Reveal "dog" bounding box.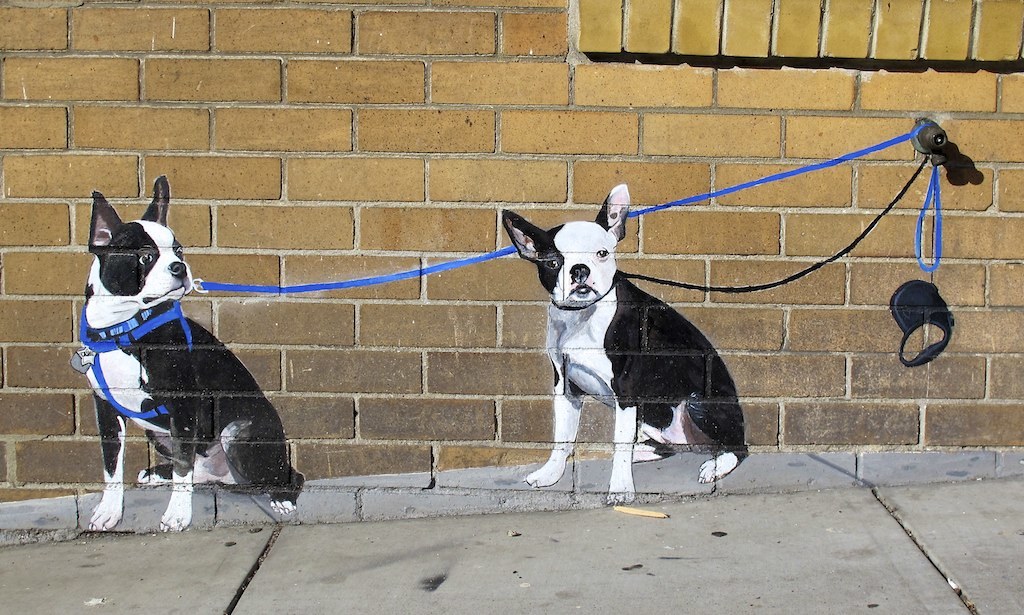
Revealed: 499/181/751/508.
